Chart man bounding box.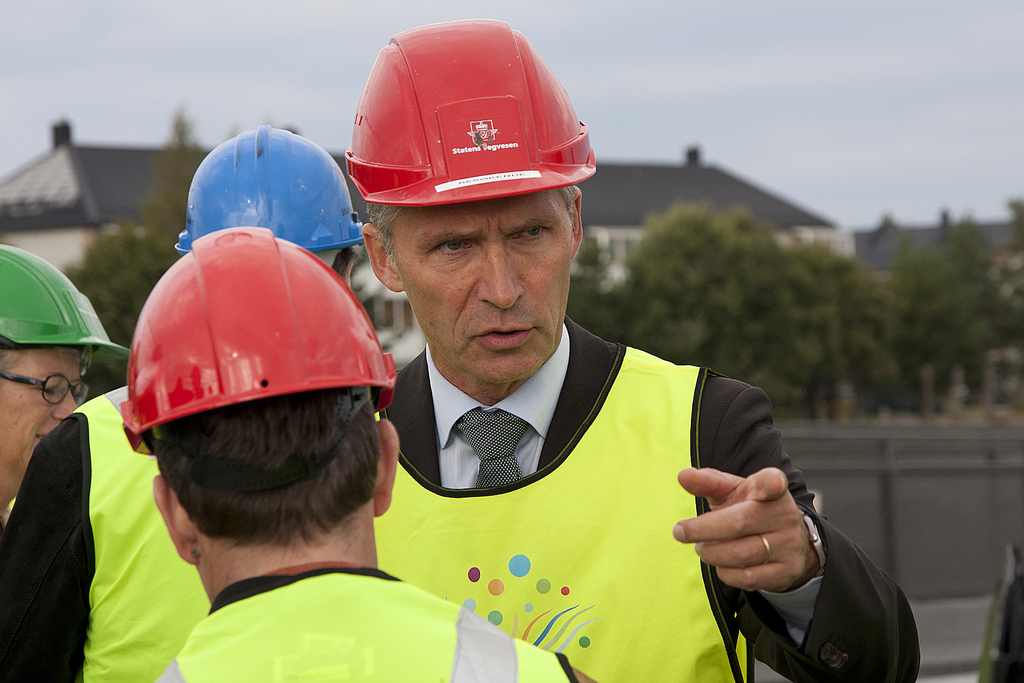
Charted: box(2, 125, 357, 682).
